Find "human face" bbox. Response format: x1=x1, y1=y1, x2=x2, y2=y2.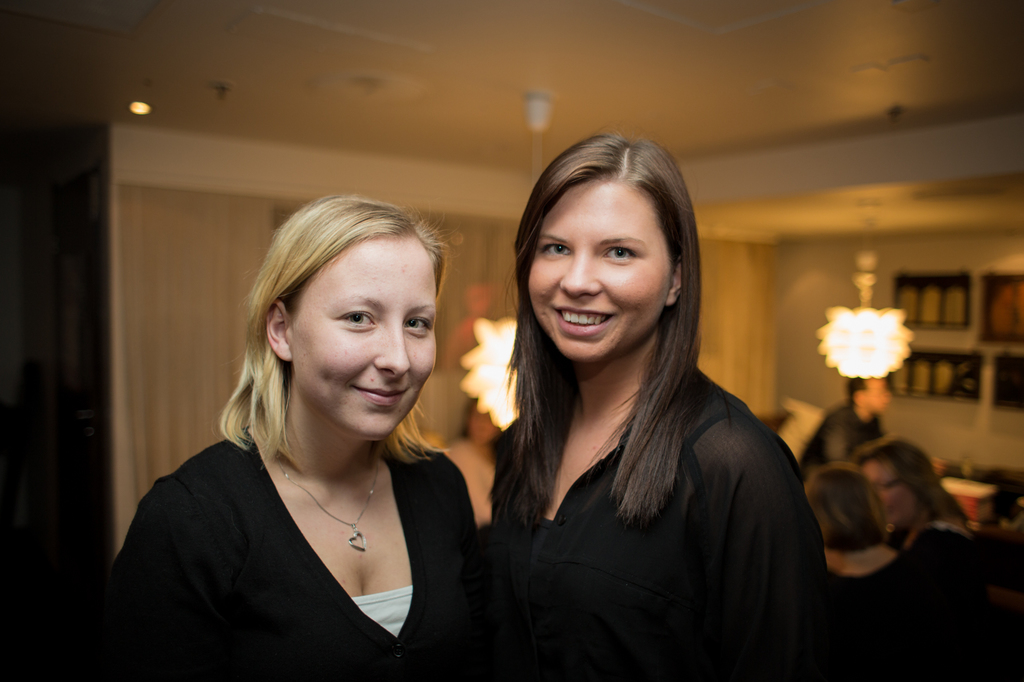
x1=525, y1=174, x2=675, y2=359.
